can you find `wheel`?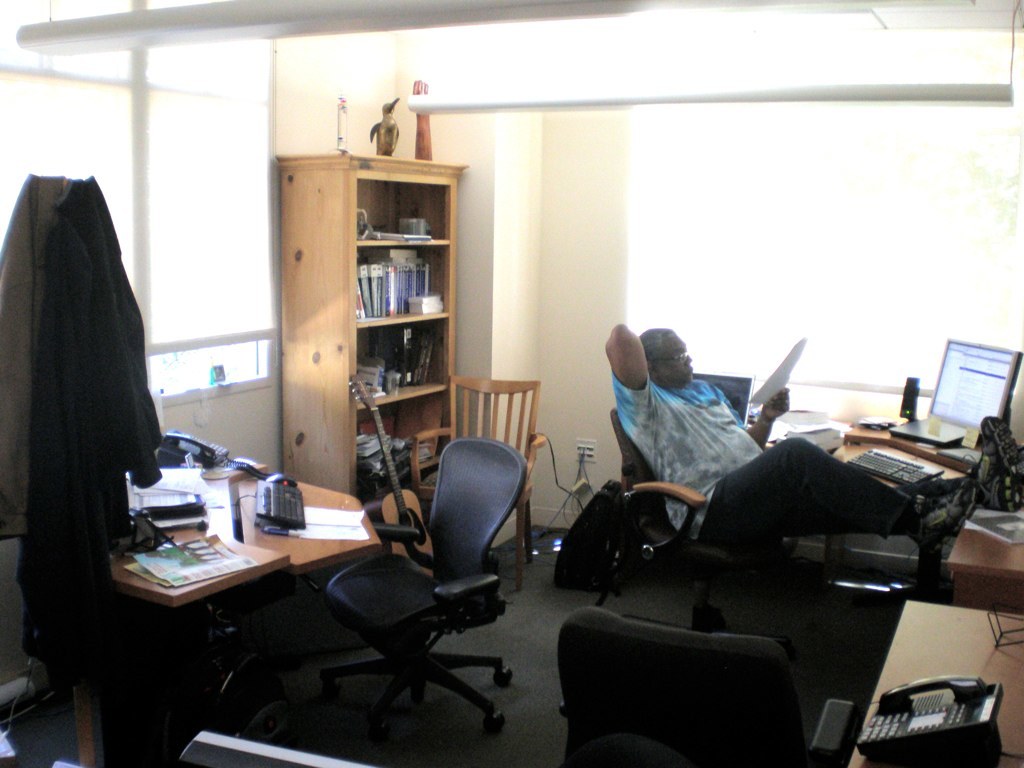
Yes, bounding box: 490 719 505 734.
